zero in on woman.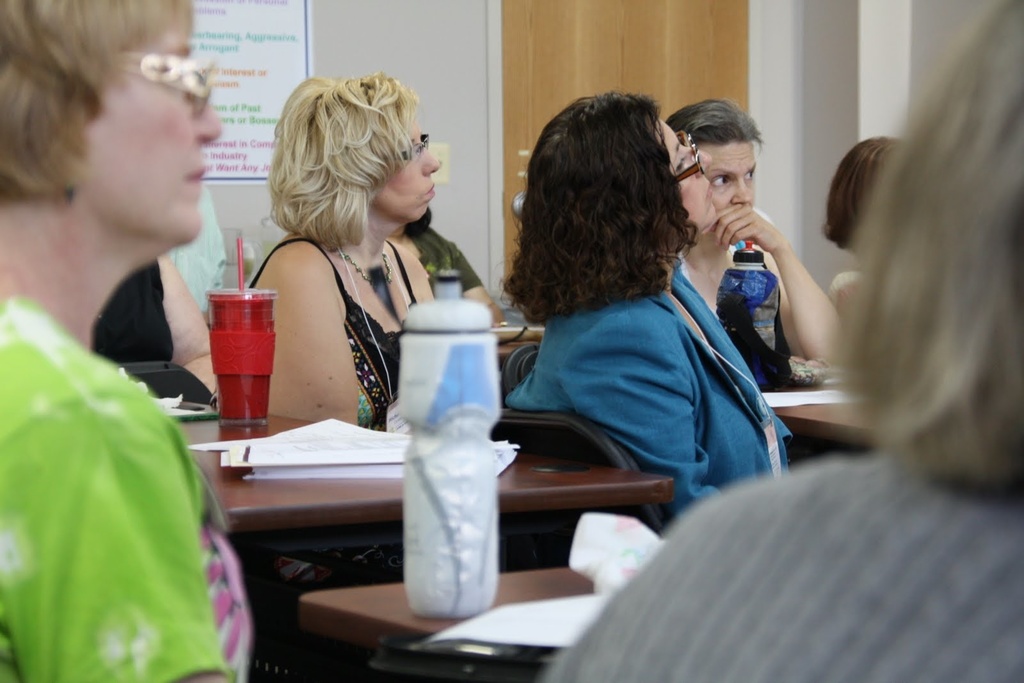
Zeroed in: BBox(823, 136, 906, 312).
